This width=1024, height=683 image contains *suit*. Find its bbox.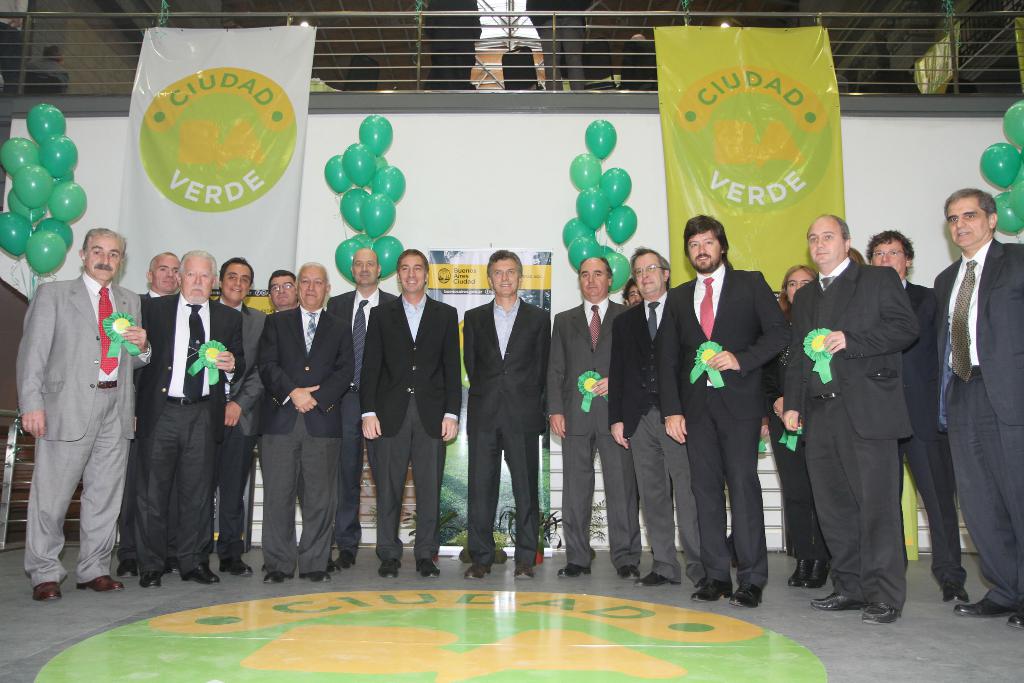
(253,302,356,585).
